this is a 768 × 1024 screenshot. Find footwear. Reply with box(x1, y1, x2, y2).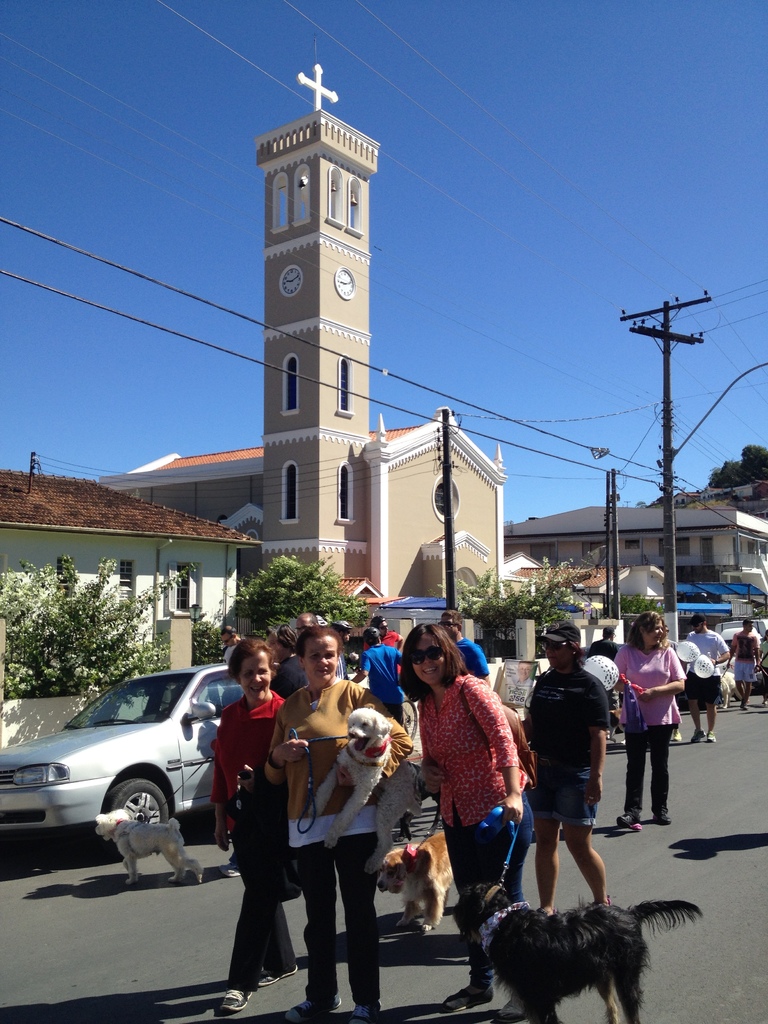
box(706, 730, 720, 742).
